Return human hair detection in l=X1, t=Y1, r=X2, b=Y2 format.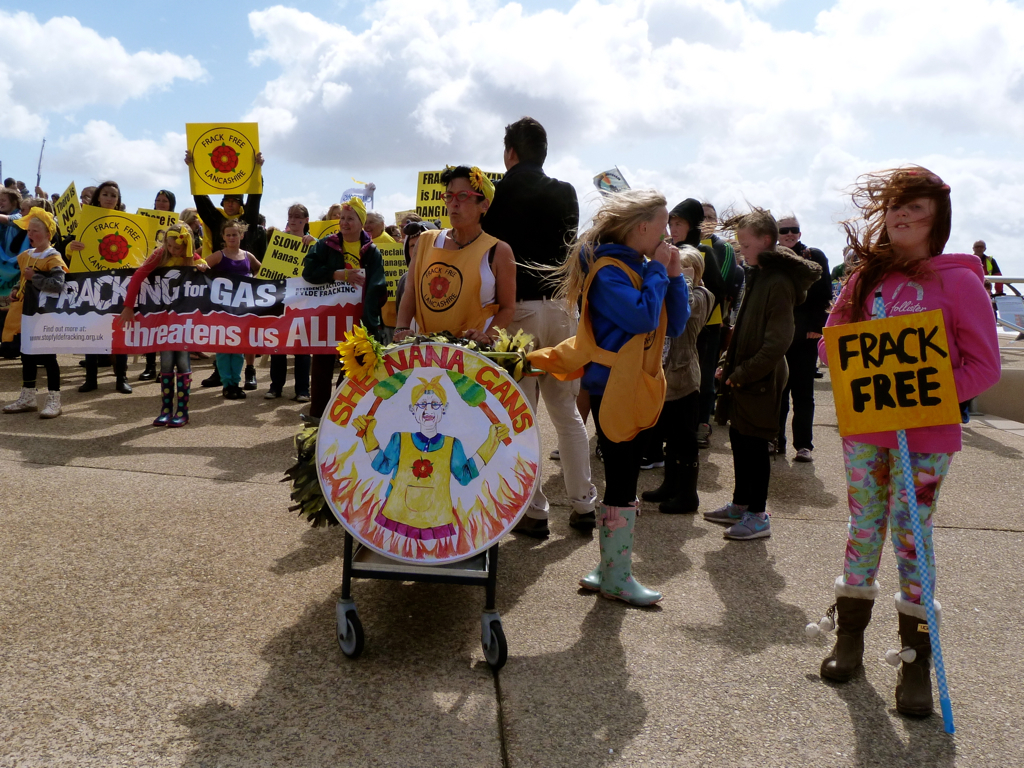
l=399, t=212, r=421, b=223.
